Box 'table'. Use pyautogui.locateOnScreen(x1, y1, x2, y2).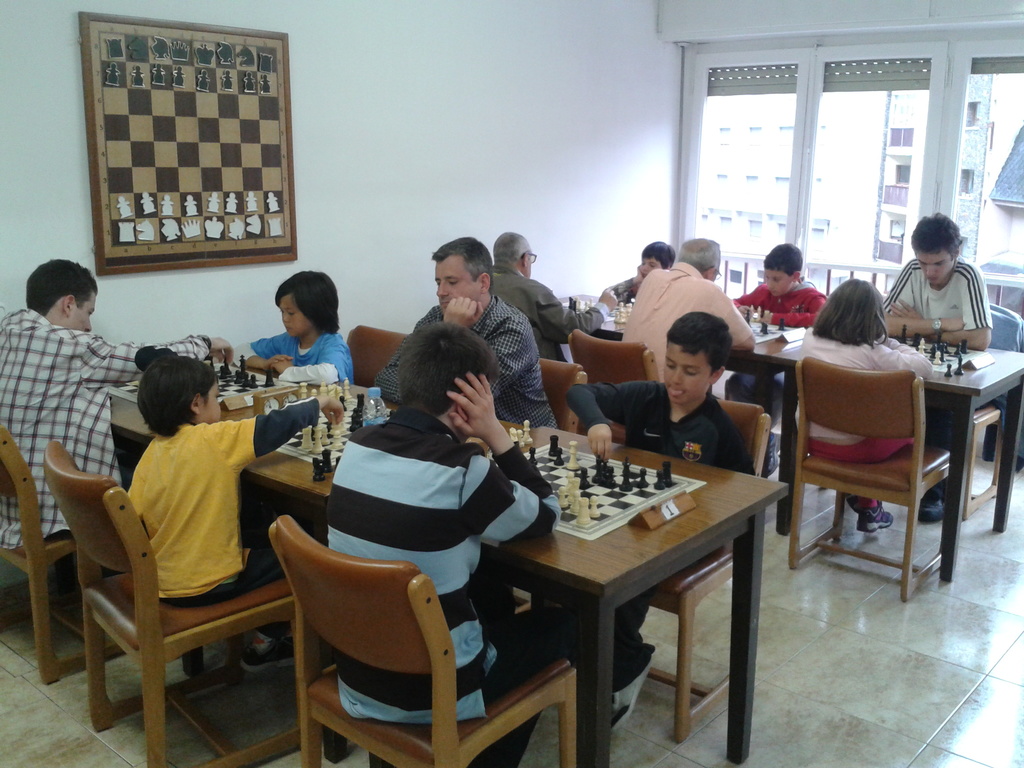
pyautogui.locateOnScreen(110, 396, 788, 767).
